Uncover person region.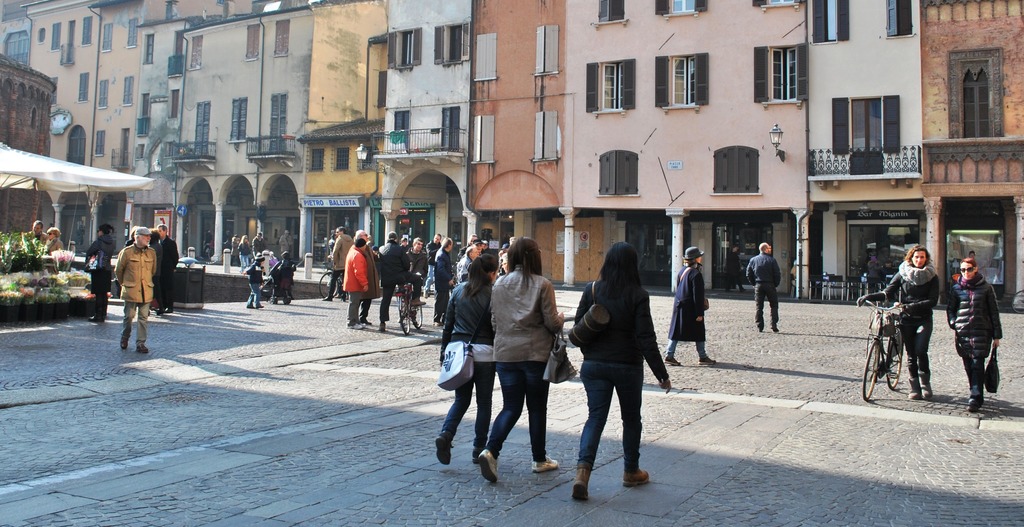
Uncovered: {"x1": 106, "y1": 213, "x2": 166, "y2": 339}.
